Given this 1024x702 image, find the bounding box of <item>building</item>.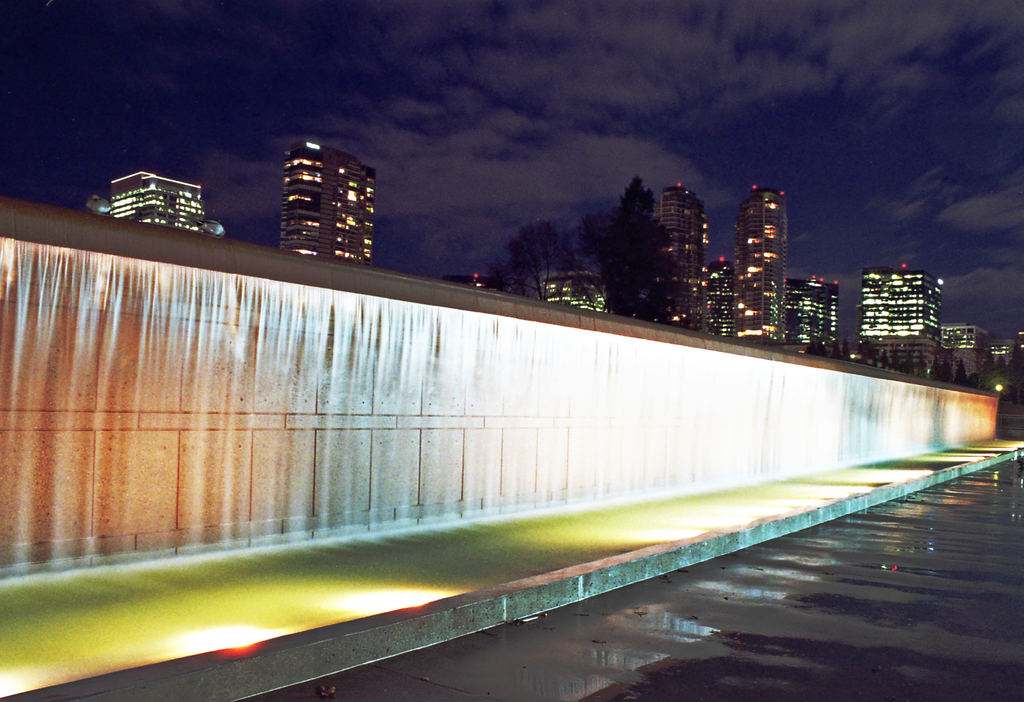
rect(107, 167, 198, 229).
